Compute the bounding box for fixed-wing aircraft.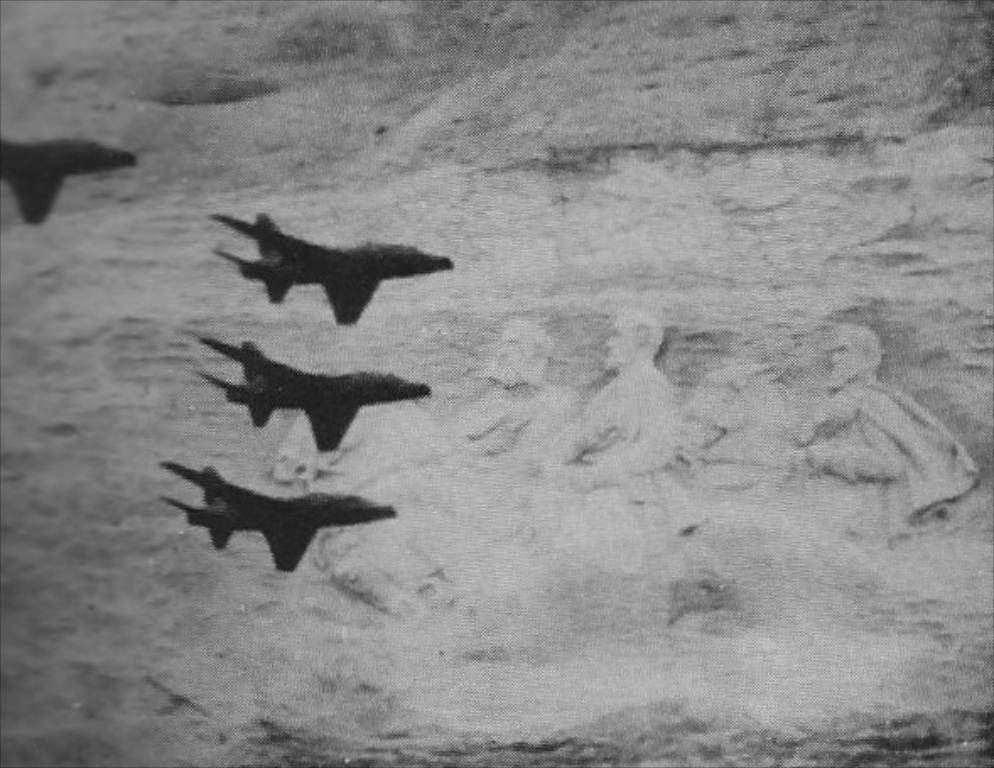
<bbox>189, 334, 434, 452</bbox>.
